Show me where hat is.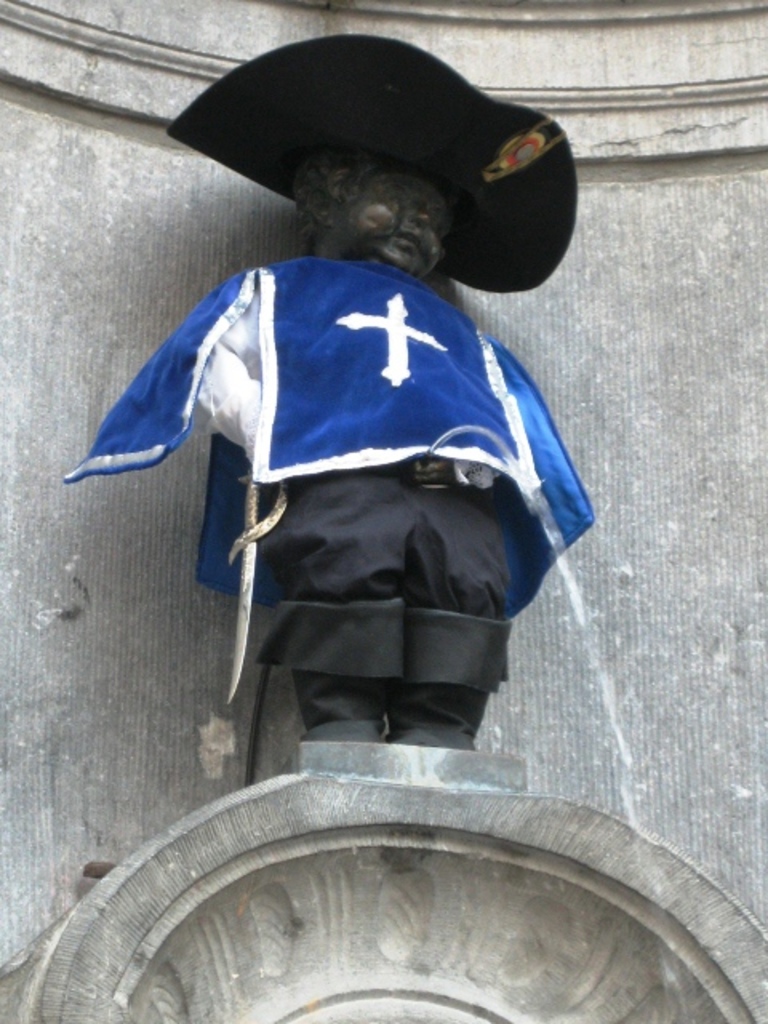
hat is at [165, 34, 579, 294].
